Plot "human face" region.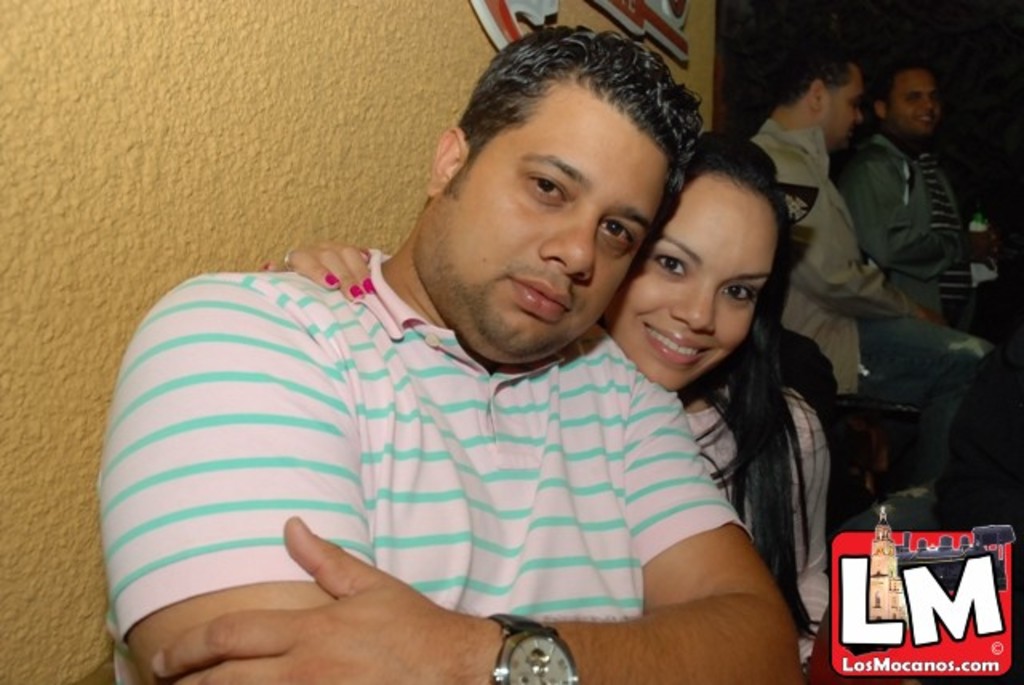
Plotted at (826,69,862,149).
